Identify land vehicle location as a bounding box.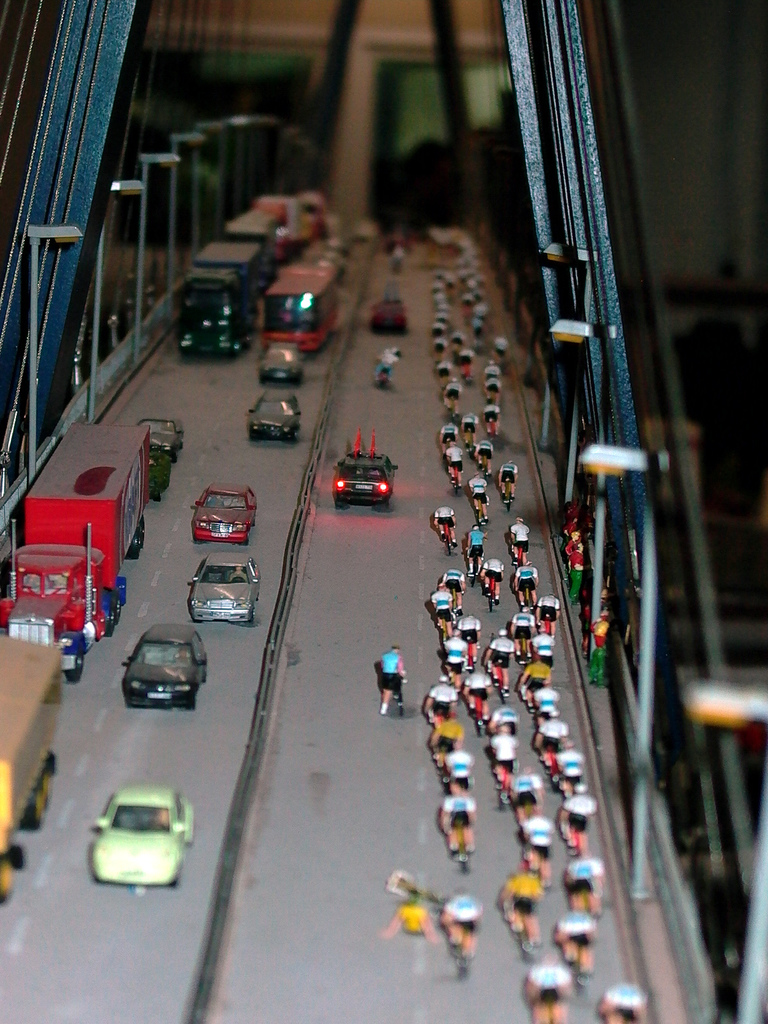
223 206 280 279.
